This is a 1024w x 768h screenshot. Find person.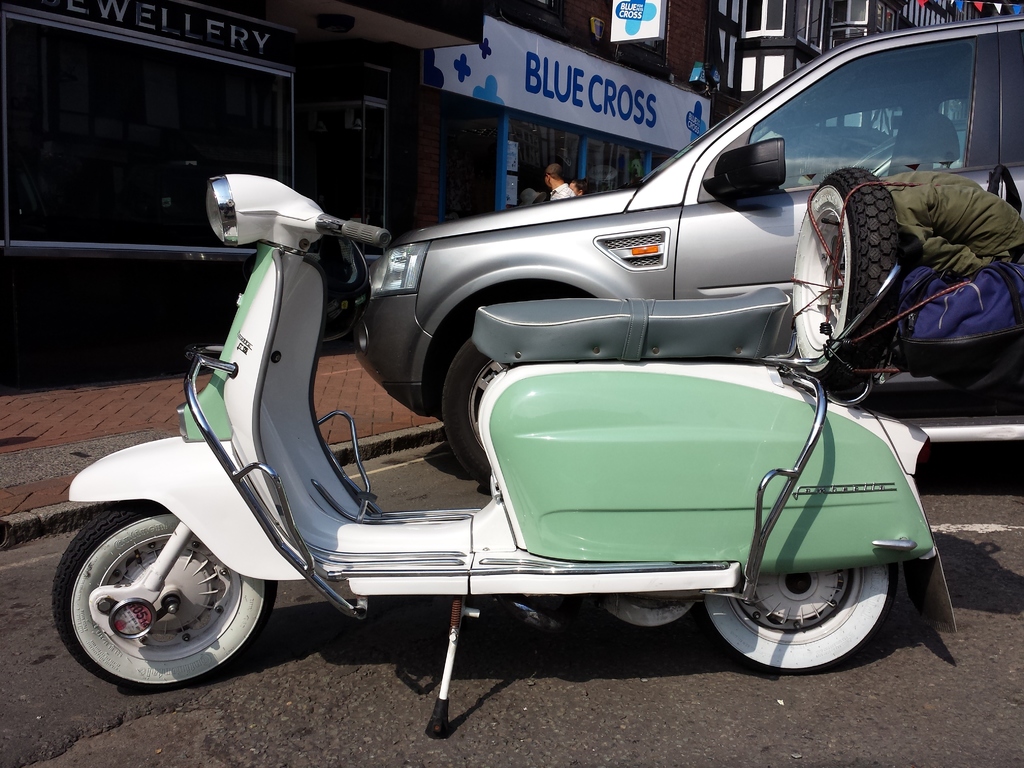
Bounding box: {"x1": 543, "y1": 163, "x2": 575, "y2": 202}.
